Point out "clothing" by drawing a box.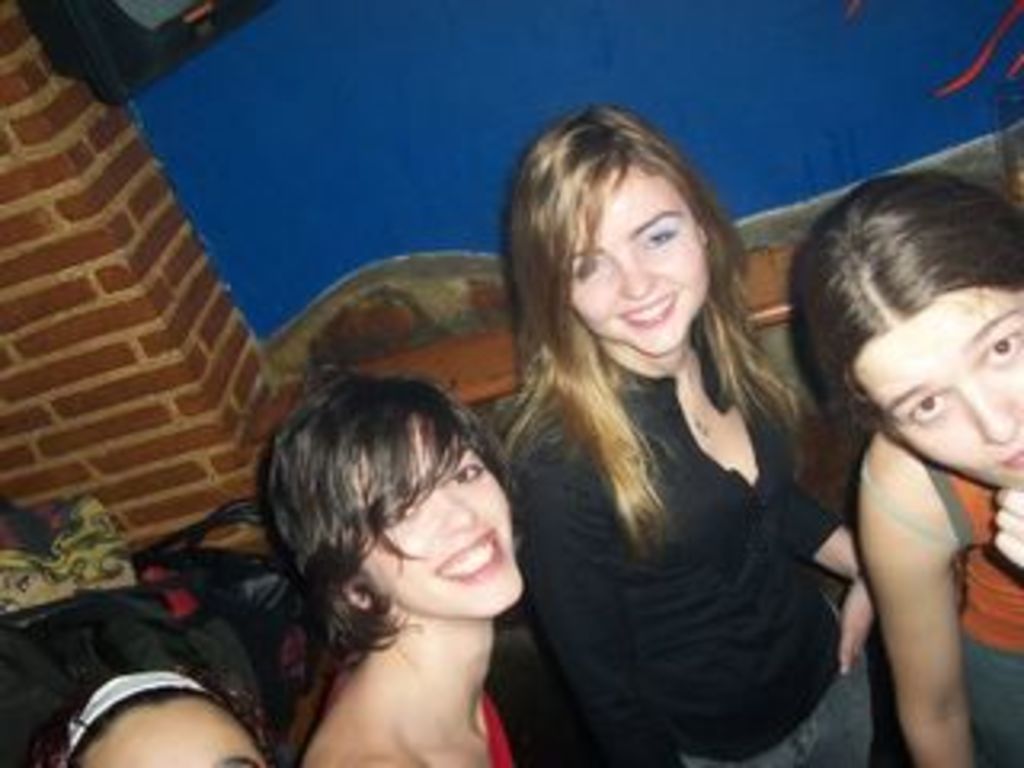
Rect(480, 701, 509, 765).
